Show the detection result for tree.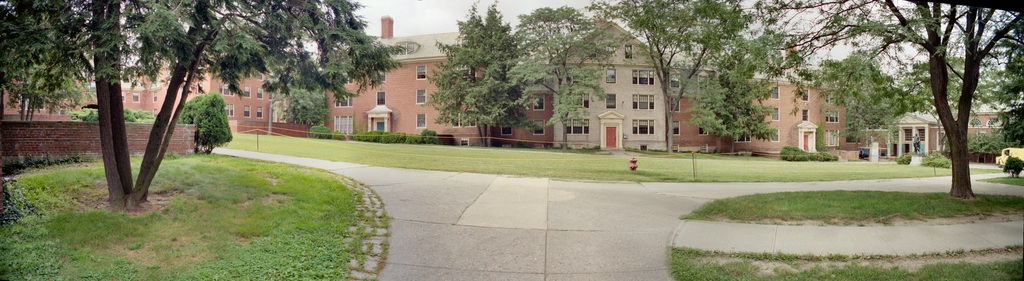
[x1=745, y1=0, x2=1023, y2=202].
